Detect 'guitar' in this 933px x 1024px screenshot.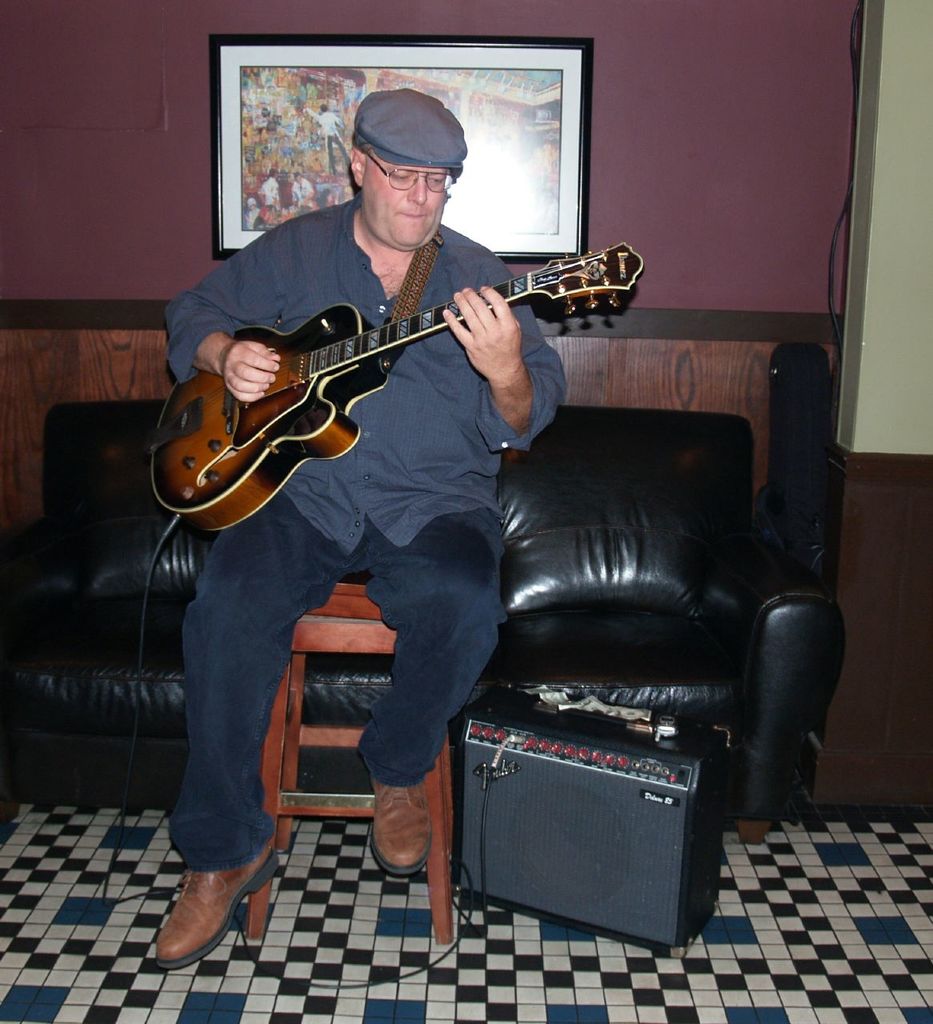
Detection: [147,238,649,540].
